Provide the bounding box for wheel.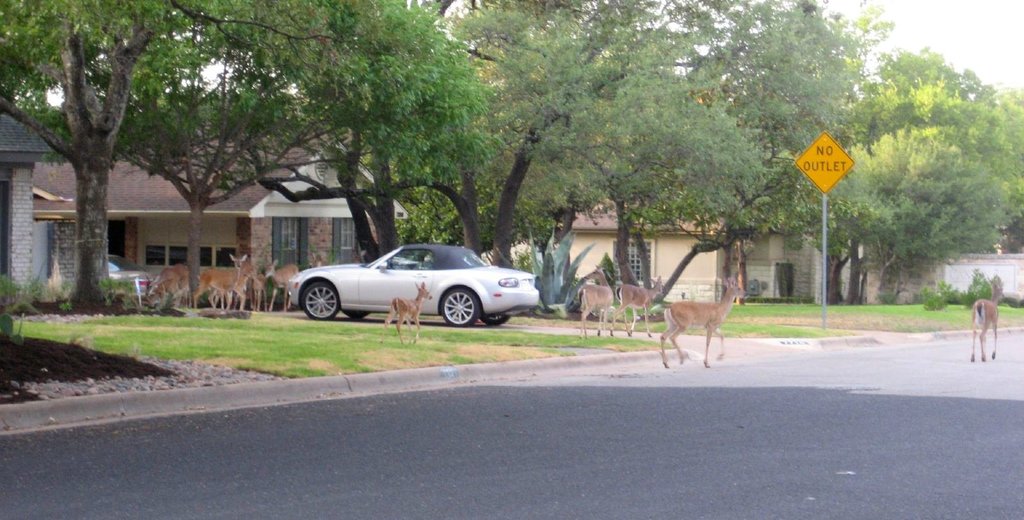
[342, 307, 369, 320].
